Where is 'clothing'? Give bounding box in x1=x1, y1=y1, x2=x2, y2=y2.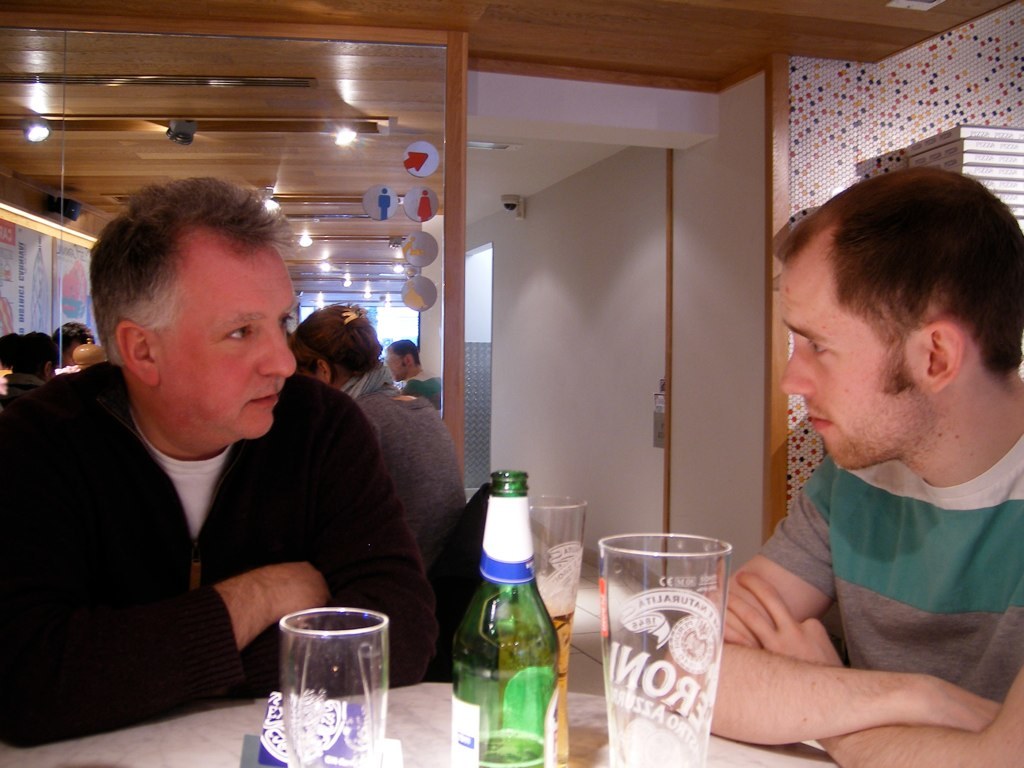
x1=329, y1=392, x2=467, y2=621.
